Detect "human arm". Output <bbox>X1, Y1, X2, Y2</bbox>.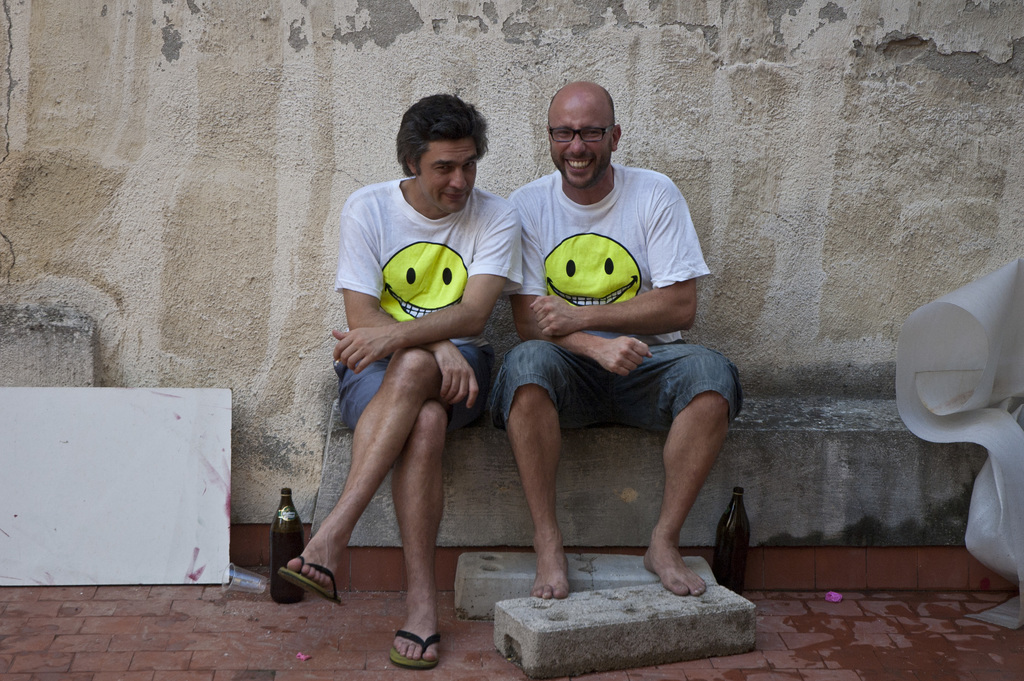
<bbox>339, 197, 477, 412</bbox>.
